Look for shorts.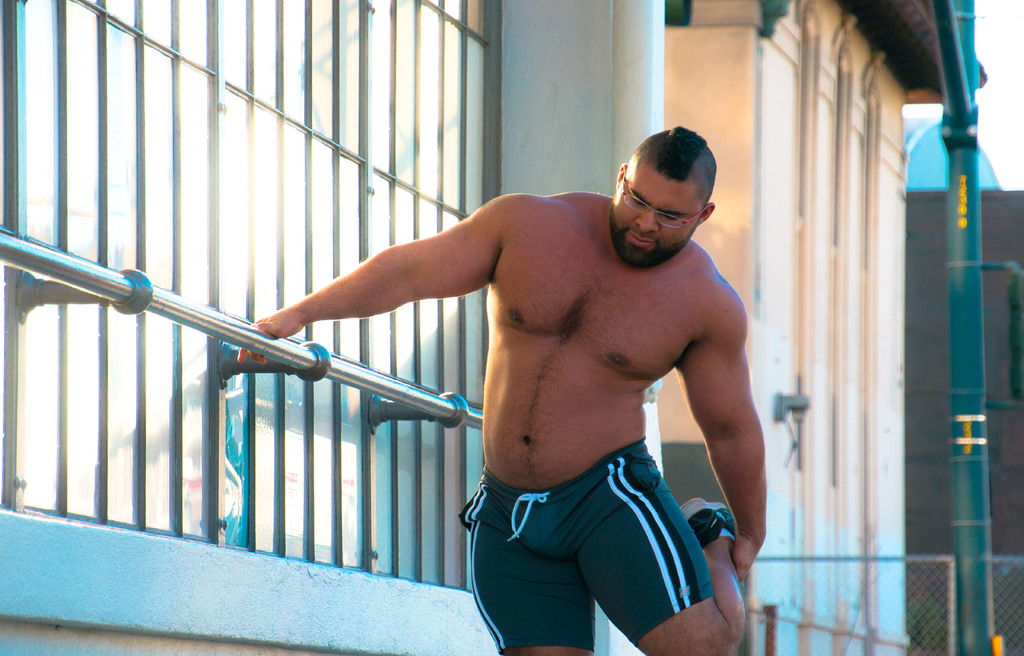
Found: 460, 438, 716, 655.
